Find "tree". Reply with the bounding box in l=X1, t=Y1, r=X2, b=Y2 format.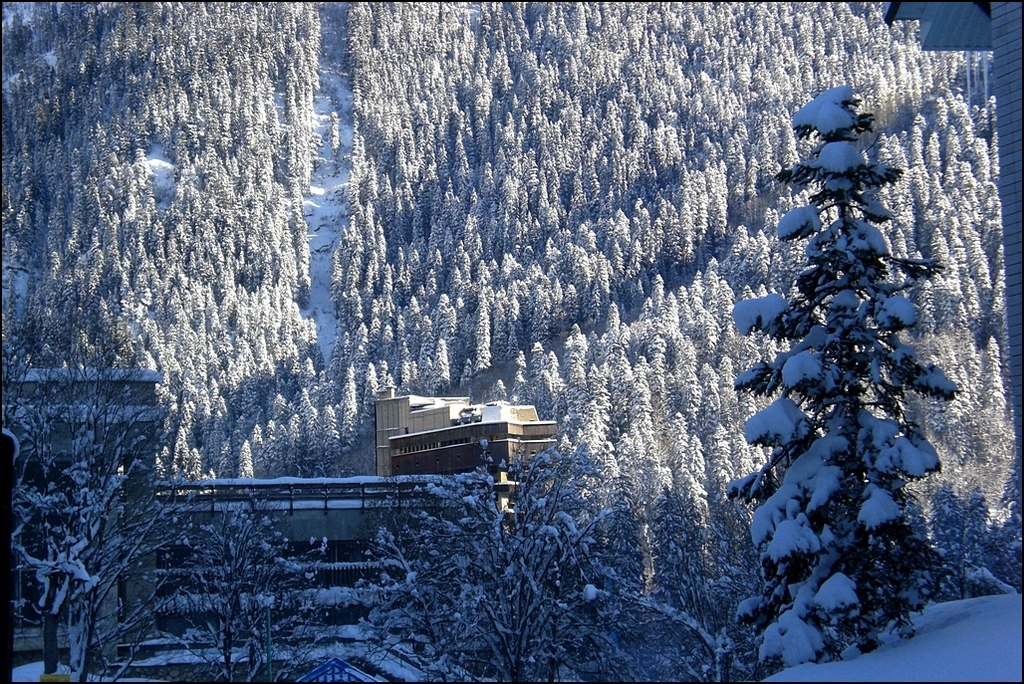
l=3, t=272, r=195, b=683.
